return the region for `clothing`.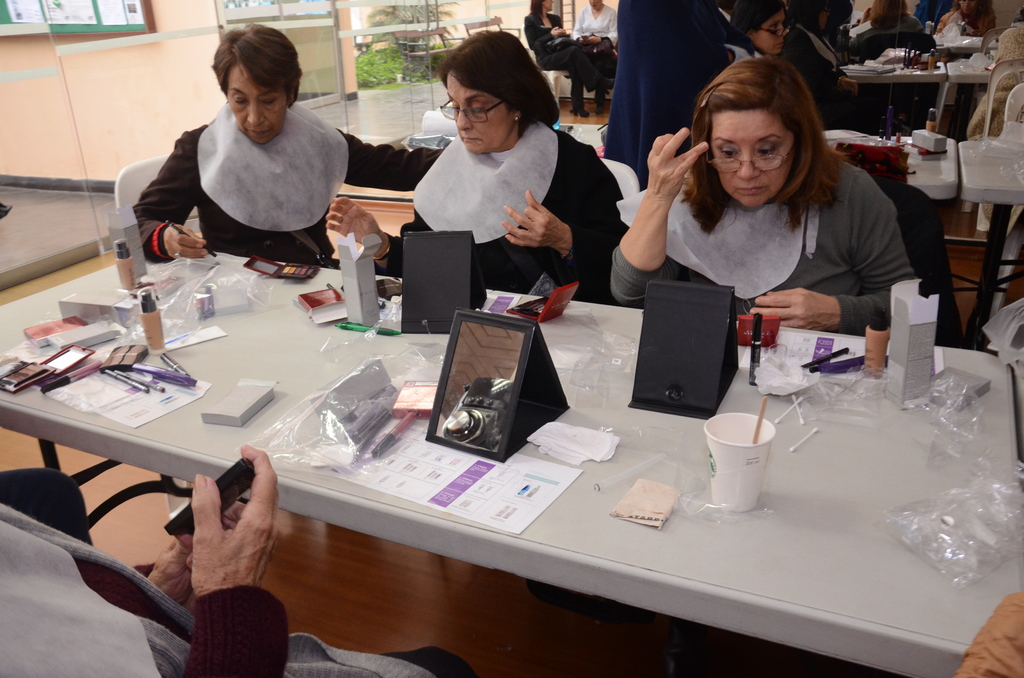
<box>136,79,354,268</box>.
